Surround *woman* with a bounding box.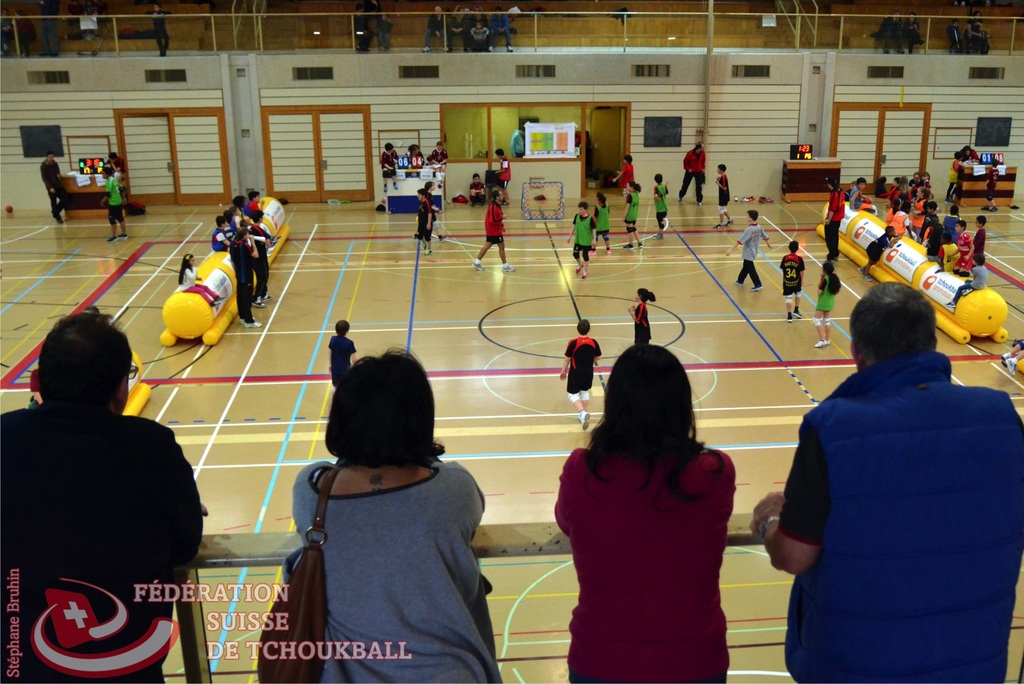
<bbox>589, 188, 614, 256</bbox>.
